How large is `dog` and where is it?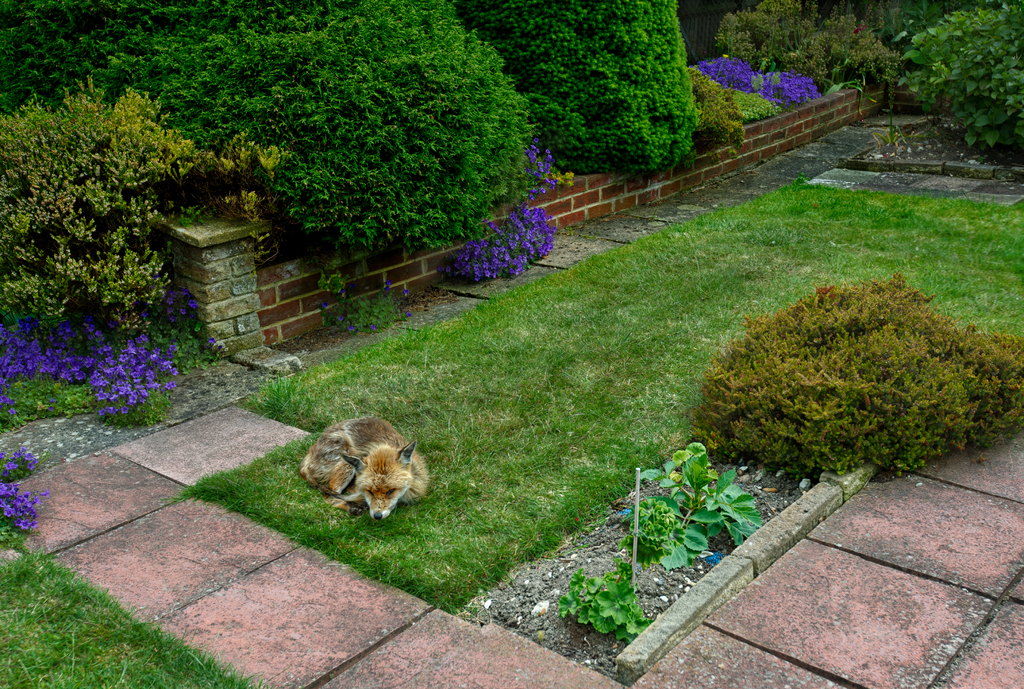
Bounding box: [300,416,431,521].
